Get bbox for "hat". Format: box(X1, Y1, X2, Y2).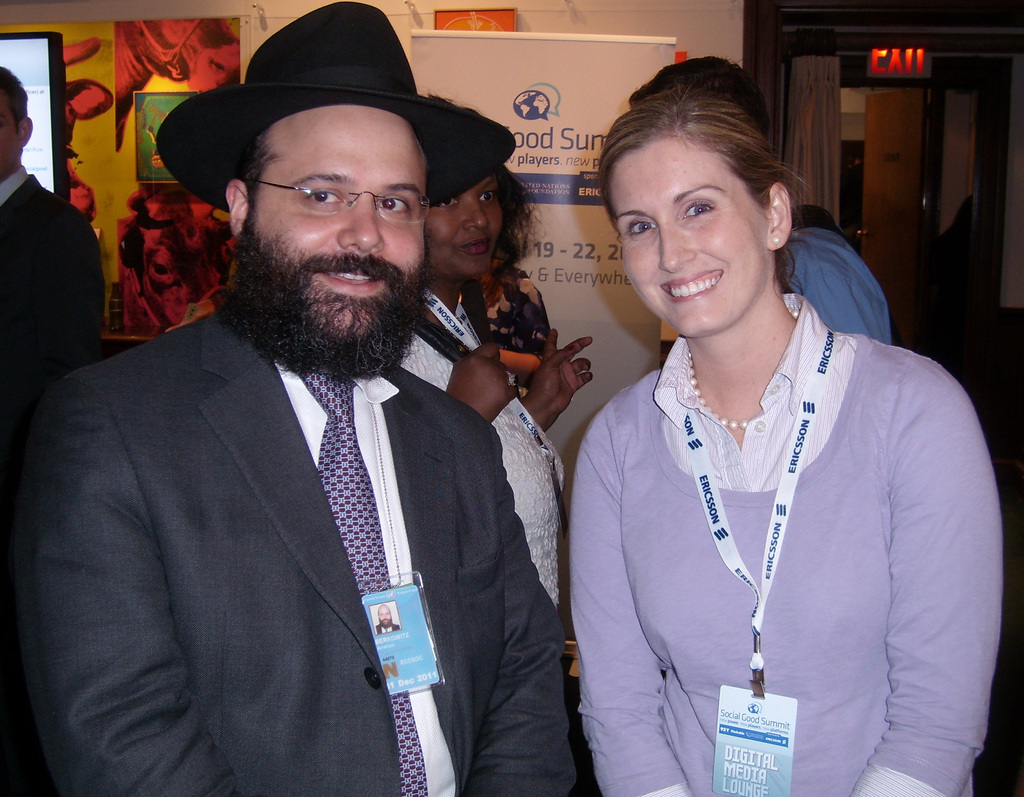
box(152, 0, 516, 217).
